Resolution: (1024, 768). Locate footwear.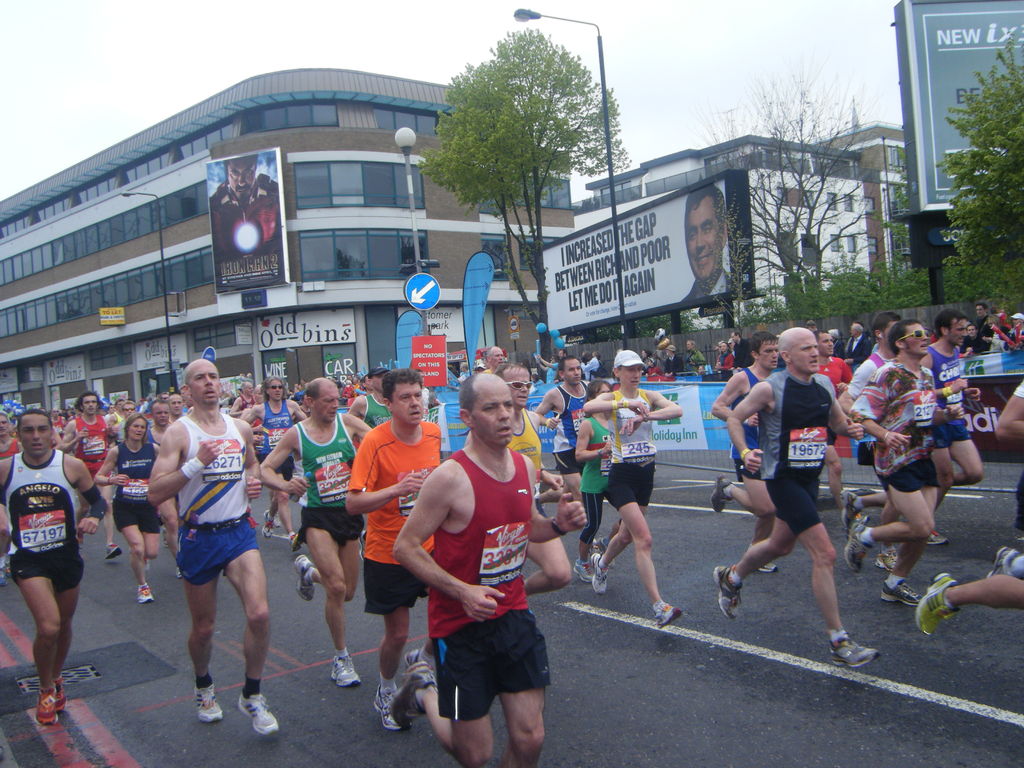
bbox=[194, 682, 226, 723].
